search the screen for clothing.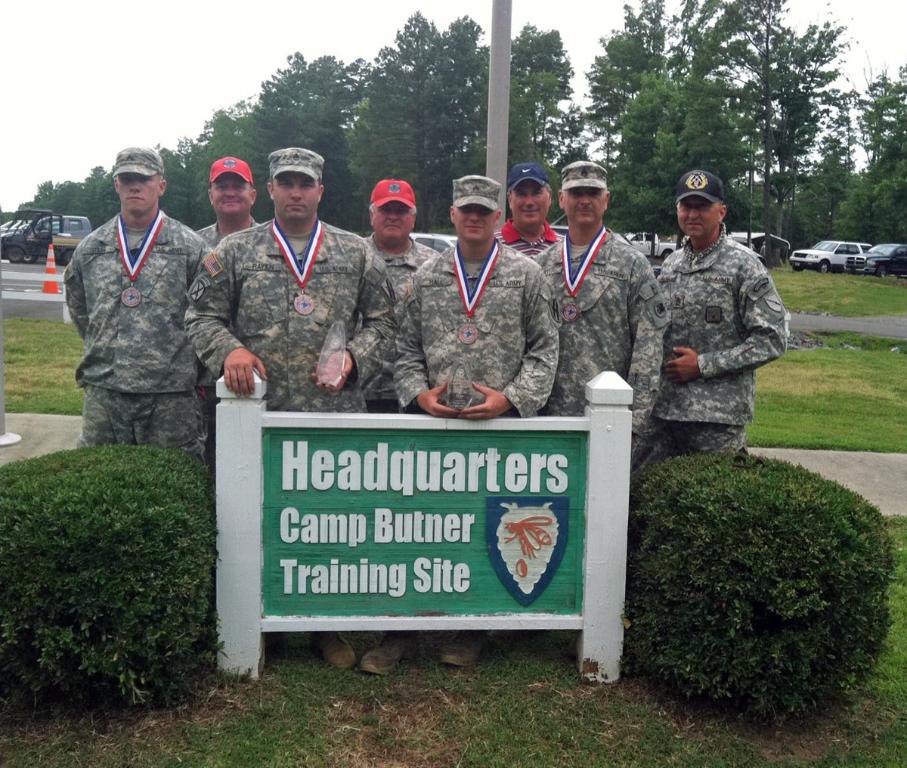
Found at 399 239 559 421.
